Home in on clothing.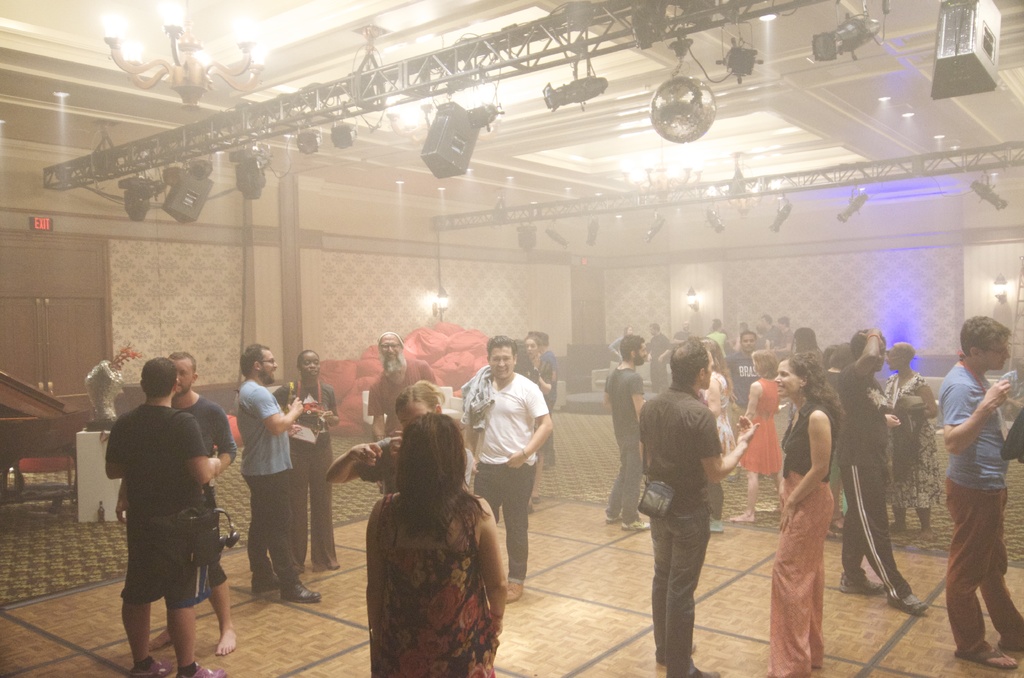
Homed in at detection(888, 364, 939, 517).
